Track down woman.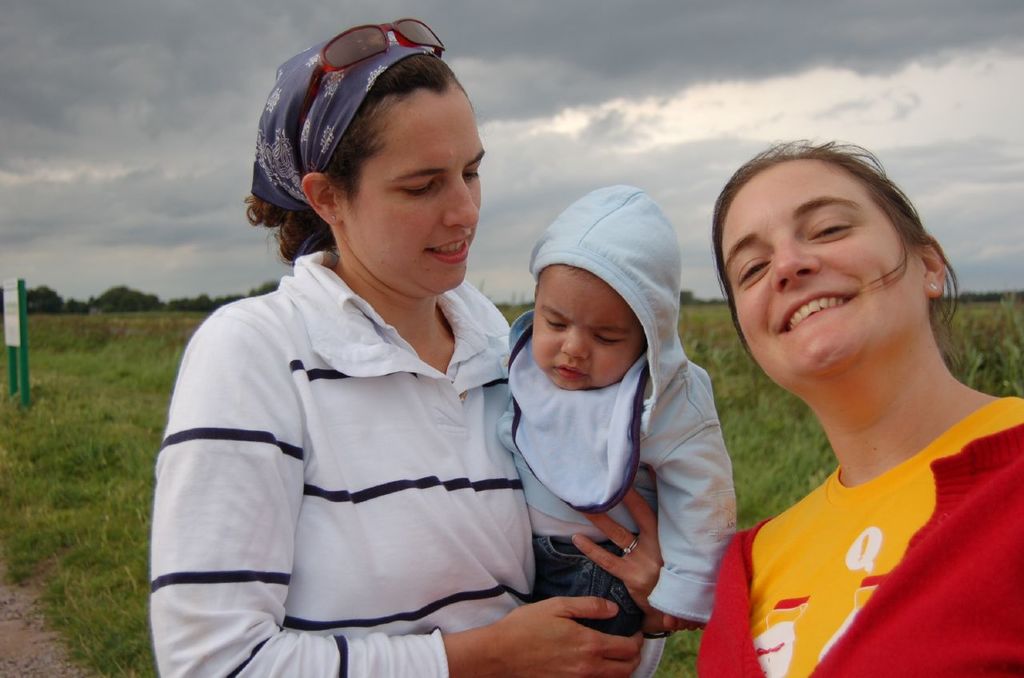
Tracked to [left=147, top=14, right=706, bottom=677].
